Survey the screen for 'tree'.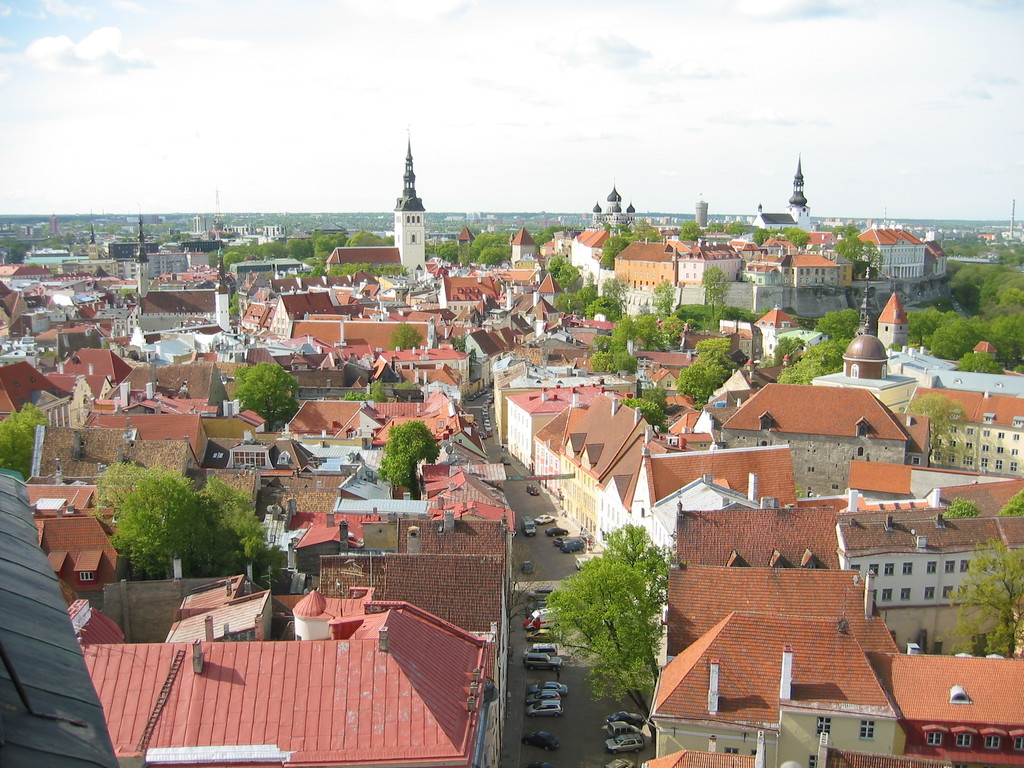
Survey found: <bbox>652, 323, 685, 346</bbox>.
